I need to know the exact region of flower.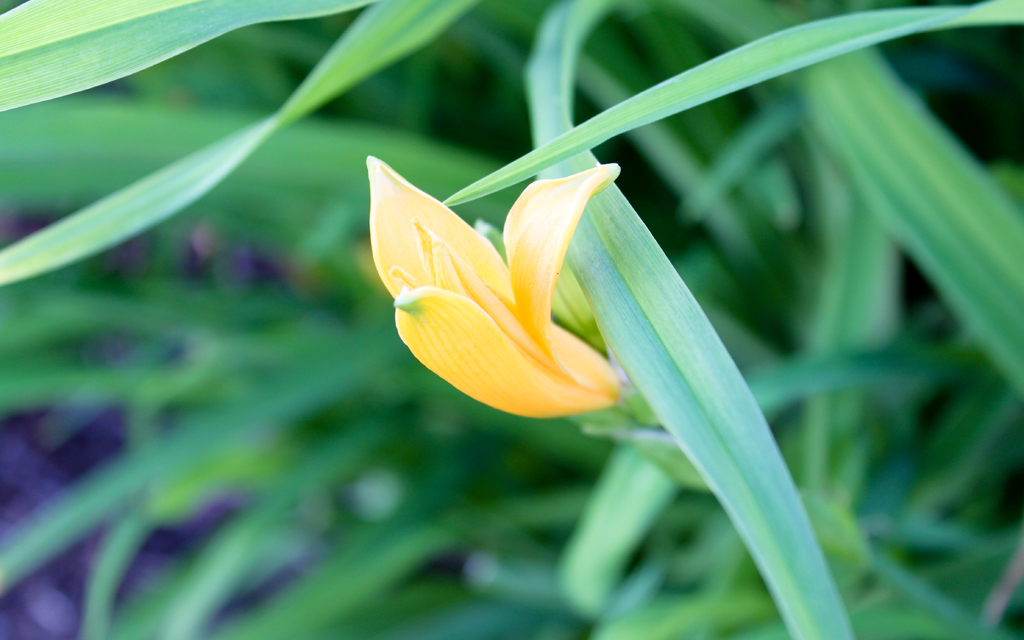
Region: [left=370, top=140, right=648, bottom=436].
